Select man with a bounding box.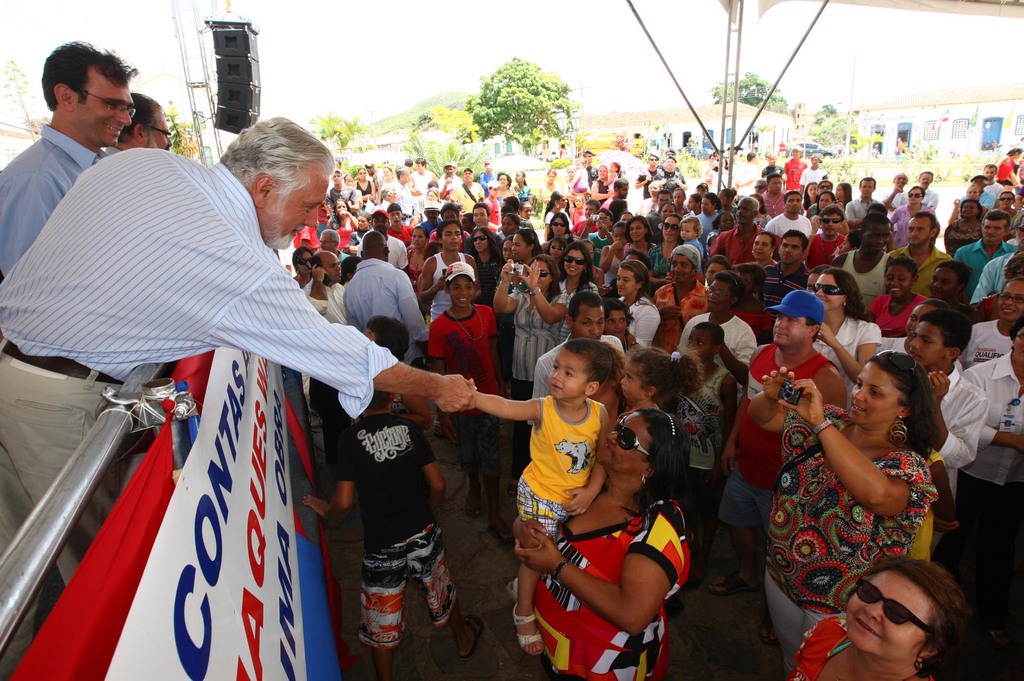
x1=851 y1=177 x2=885 y2=214.
